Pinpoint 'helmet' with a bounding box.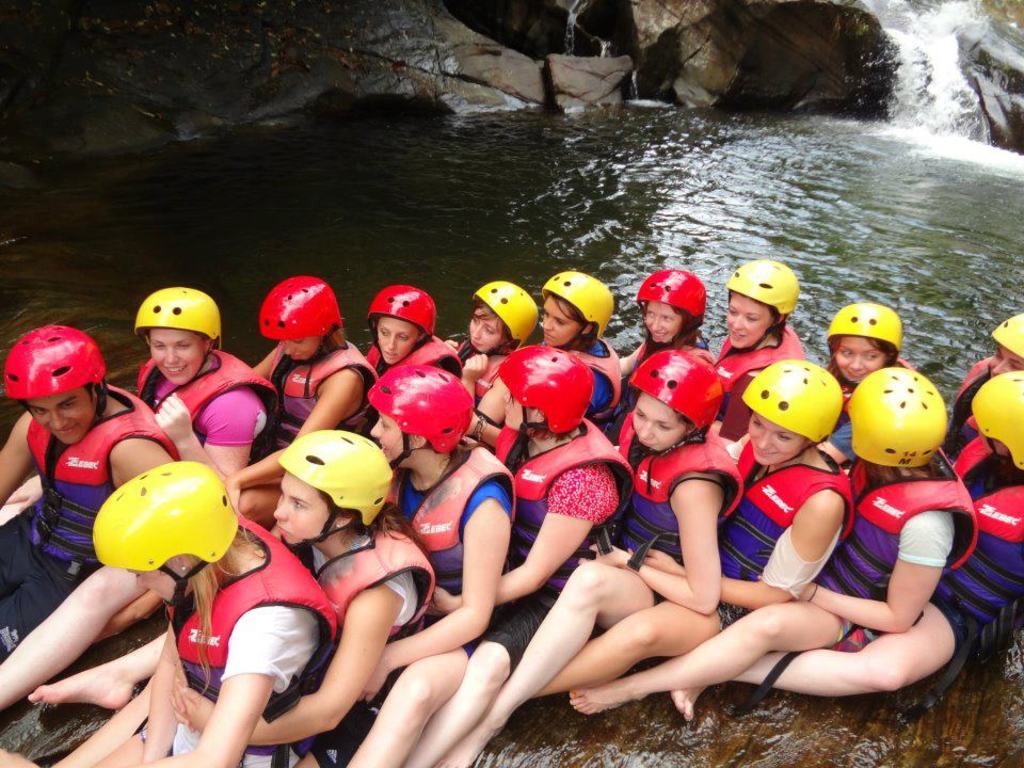
bbox=(132, 286, 222, 357).
